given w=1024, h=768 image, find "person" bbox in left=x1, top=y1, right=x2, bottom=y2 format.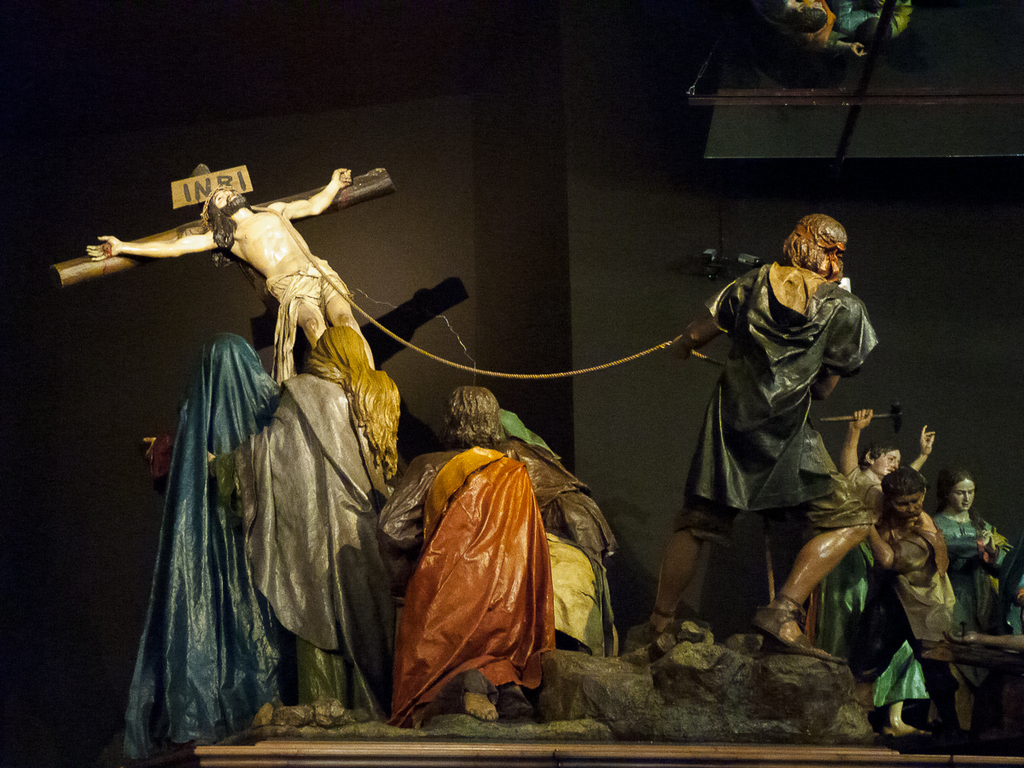
left=783, top=0, right=867, bottom=55.
